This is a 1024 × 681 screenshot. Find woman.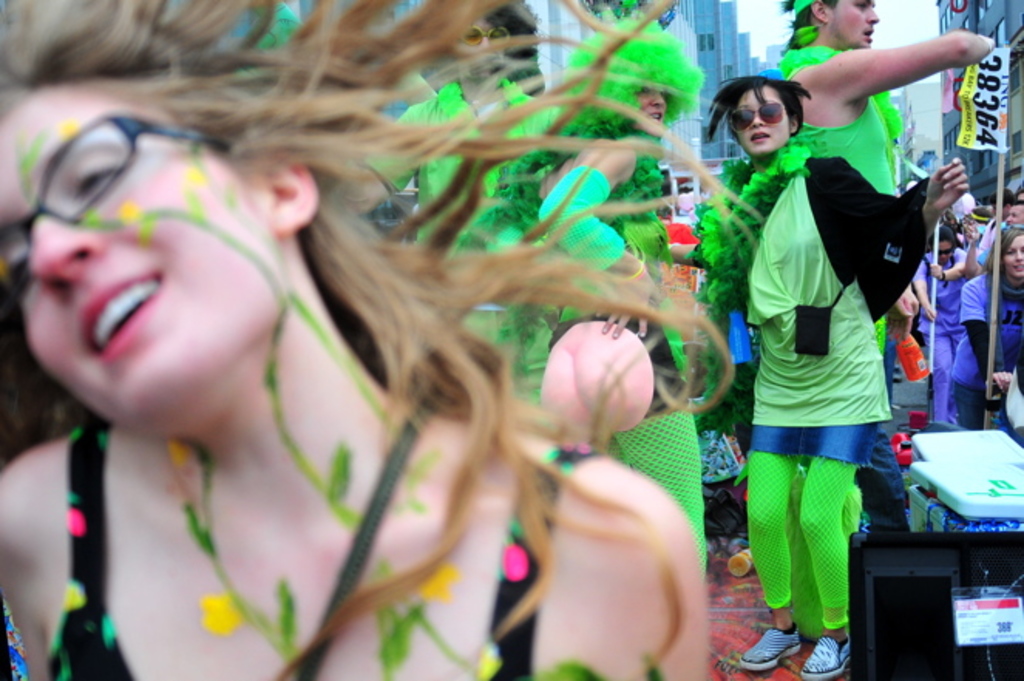
Bounding box: (left=434, top=0, right=717, bottom=574).
